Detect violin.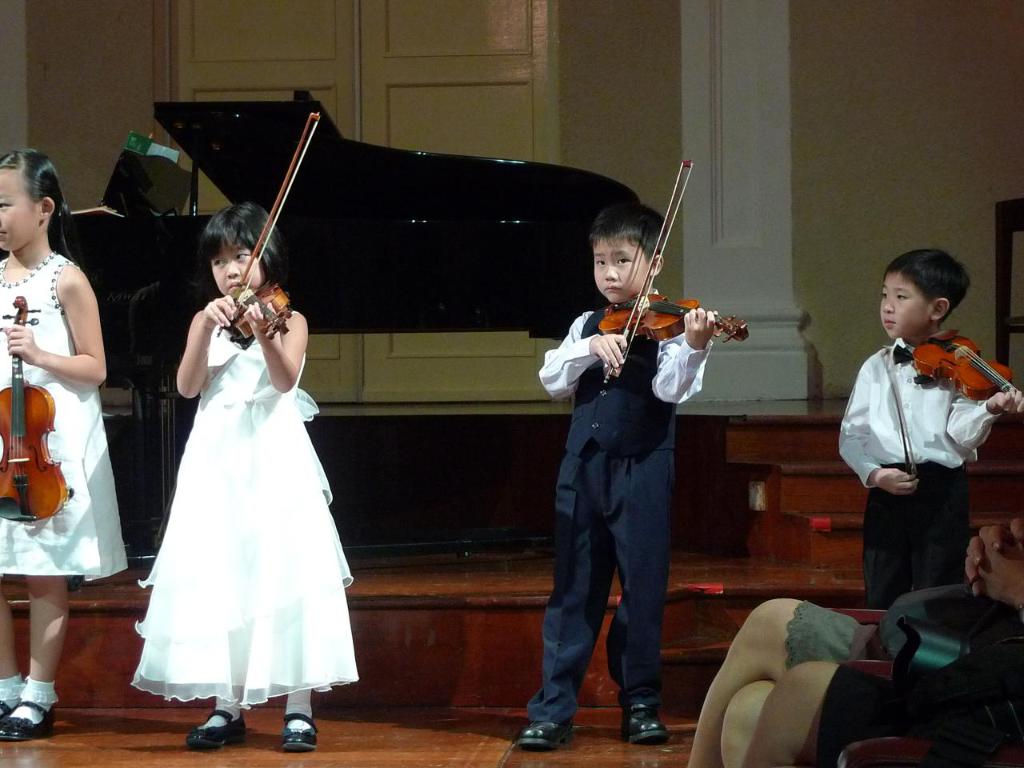
Detected at [x1=0, y1=290, x2=74, y2=526].
